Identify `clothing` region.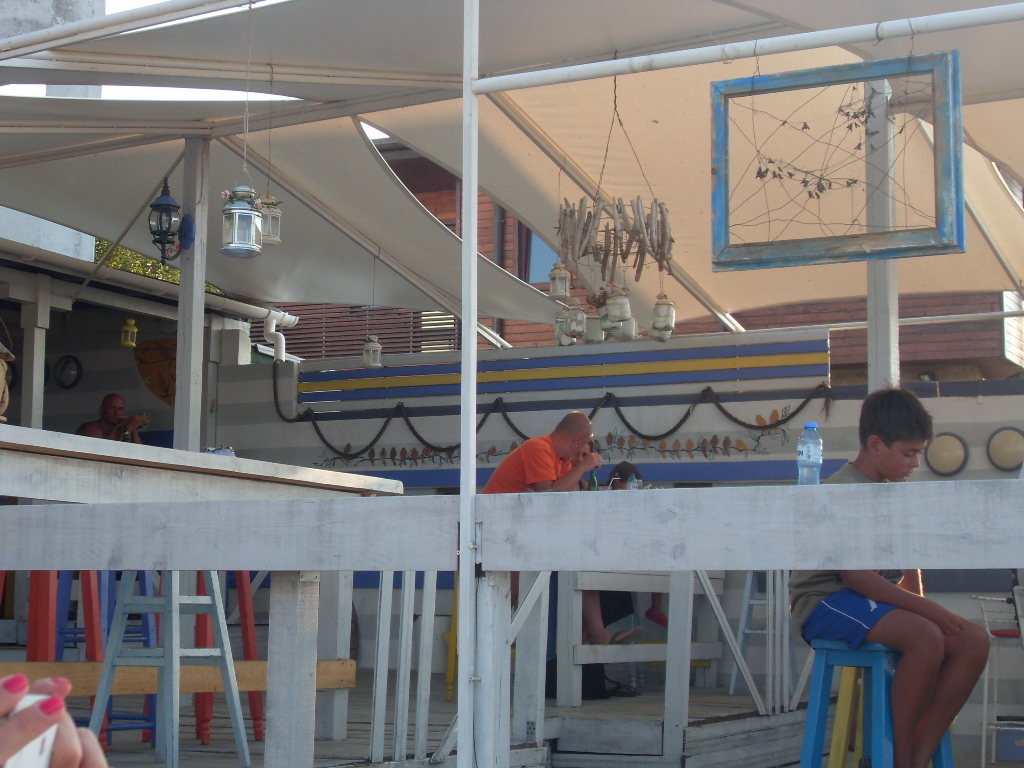
Region: {"left": 489, "top": 429, "right": 611, "bottom": 507}.
